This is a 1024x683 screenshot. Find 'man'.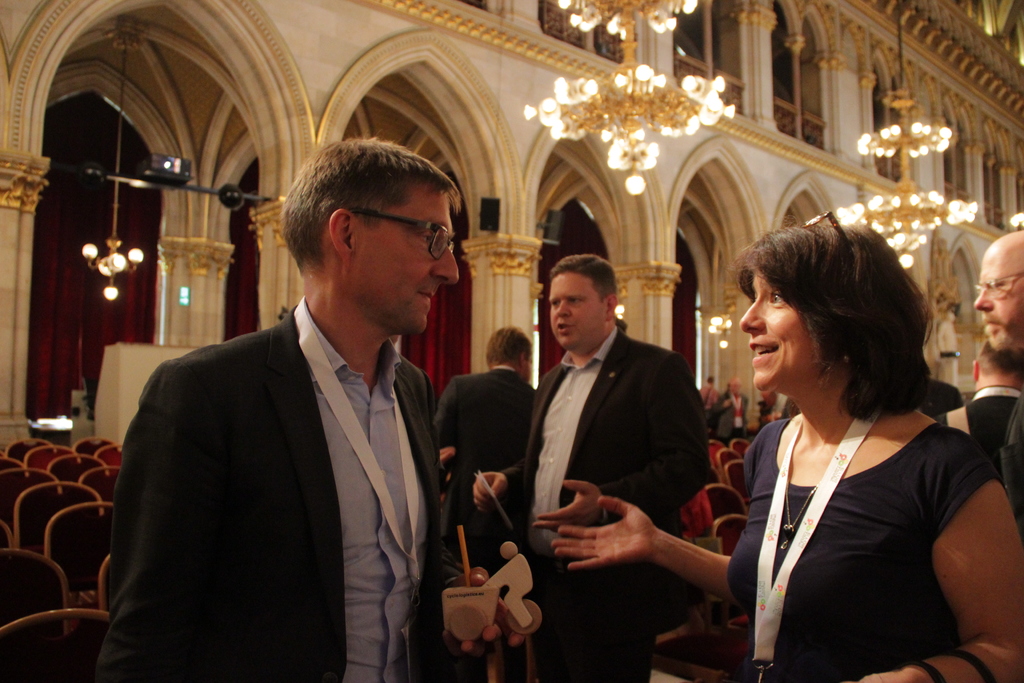
Bounding box: (751,390,790,436).
